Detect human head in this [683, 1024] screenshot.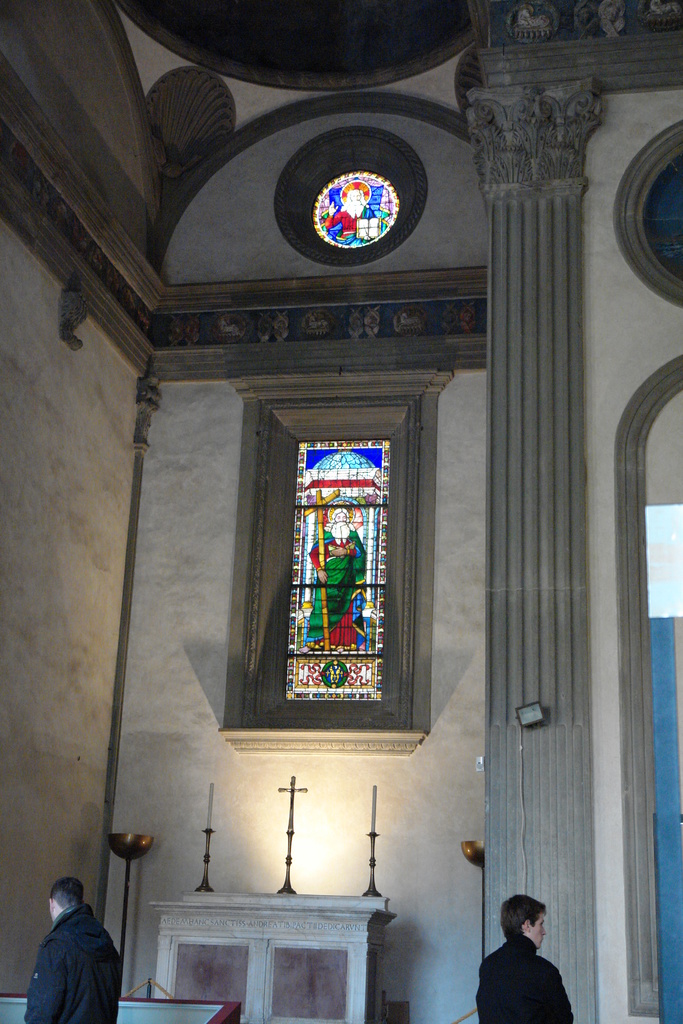
Detection: select_region(503, 892, 547, 947).
